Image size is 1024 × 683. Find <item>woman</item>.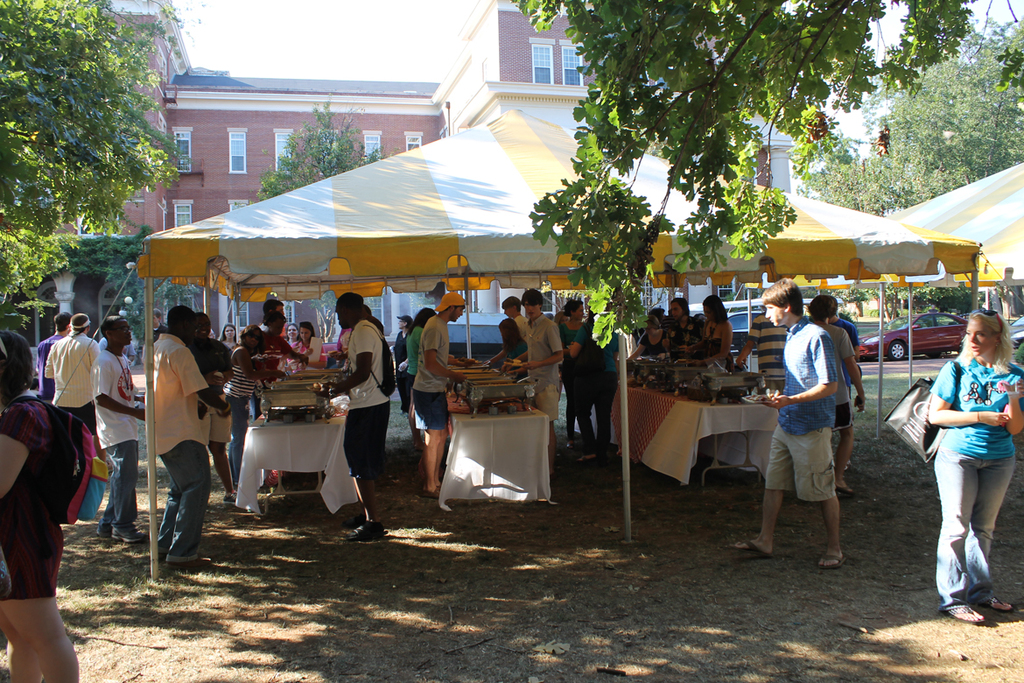
pyautogui.locateOnScreen(569, 301, 621, 461).
